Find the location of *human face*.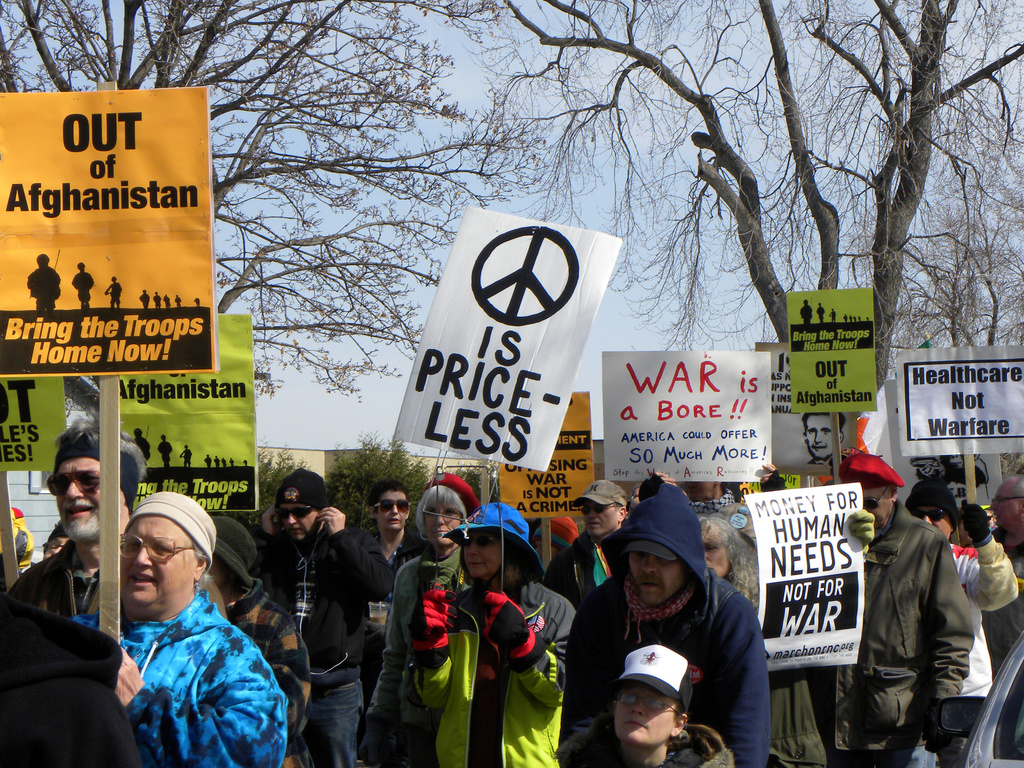
Location: x1=849, y1=470, x2=895, y2=536.
